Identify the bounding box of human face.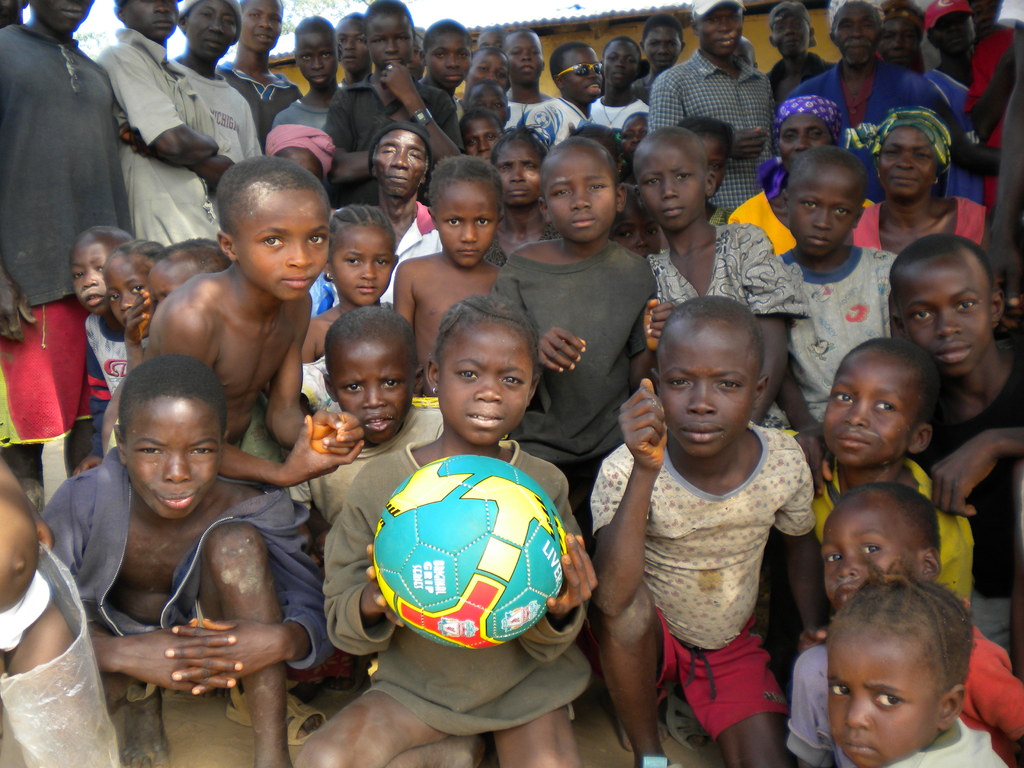
locate(789, 159, 863, 260).
